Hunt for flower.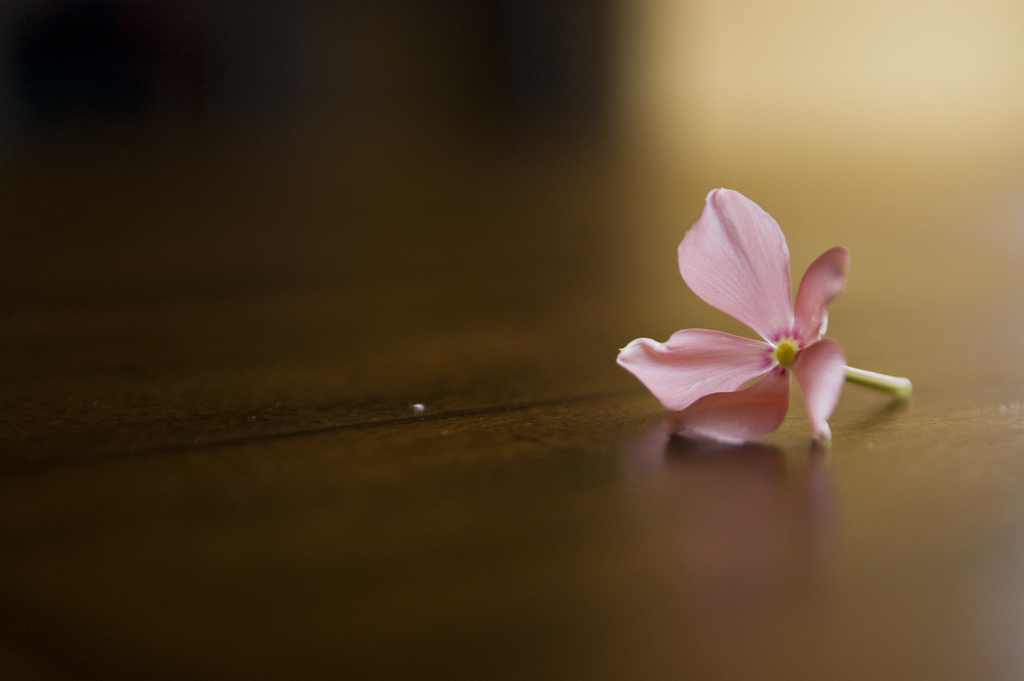
Hunted down at 625/188/893/458.
